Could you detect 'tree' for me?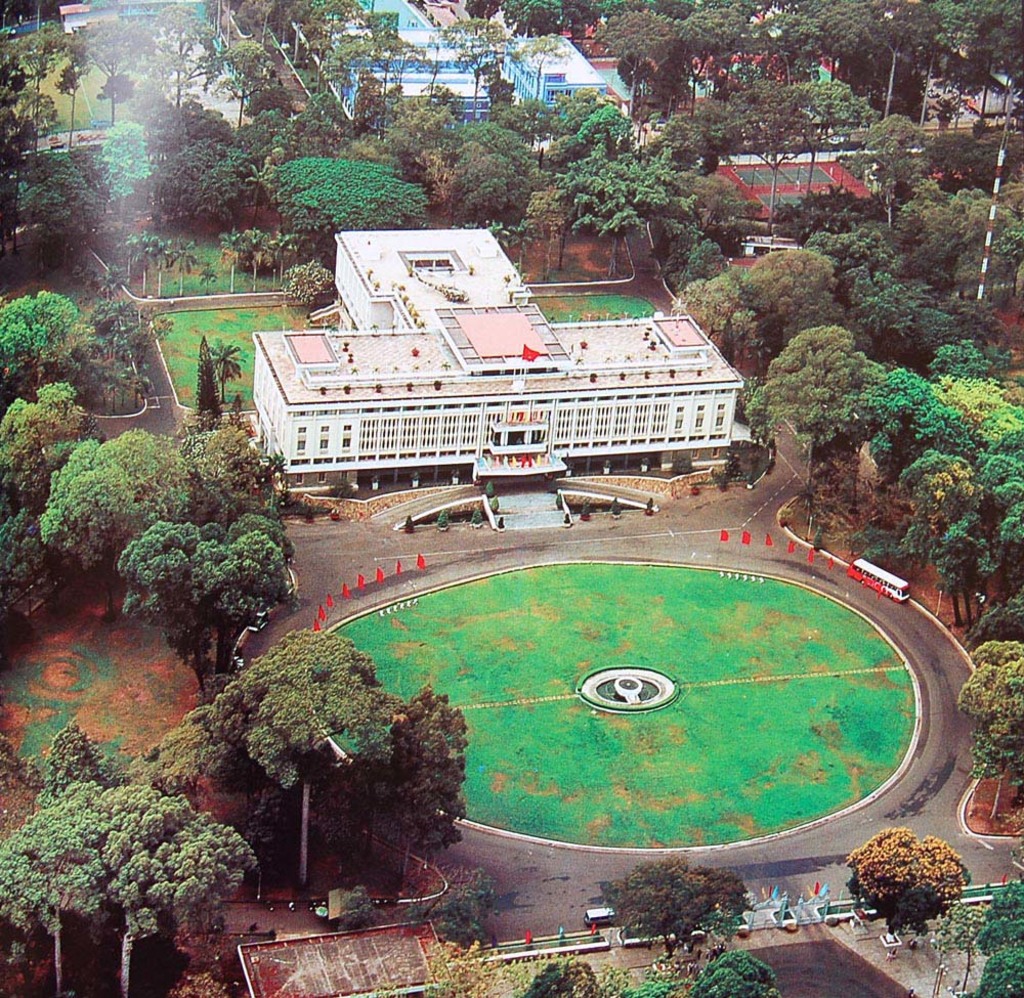
Detection result: [242, 166, 269, 226].
